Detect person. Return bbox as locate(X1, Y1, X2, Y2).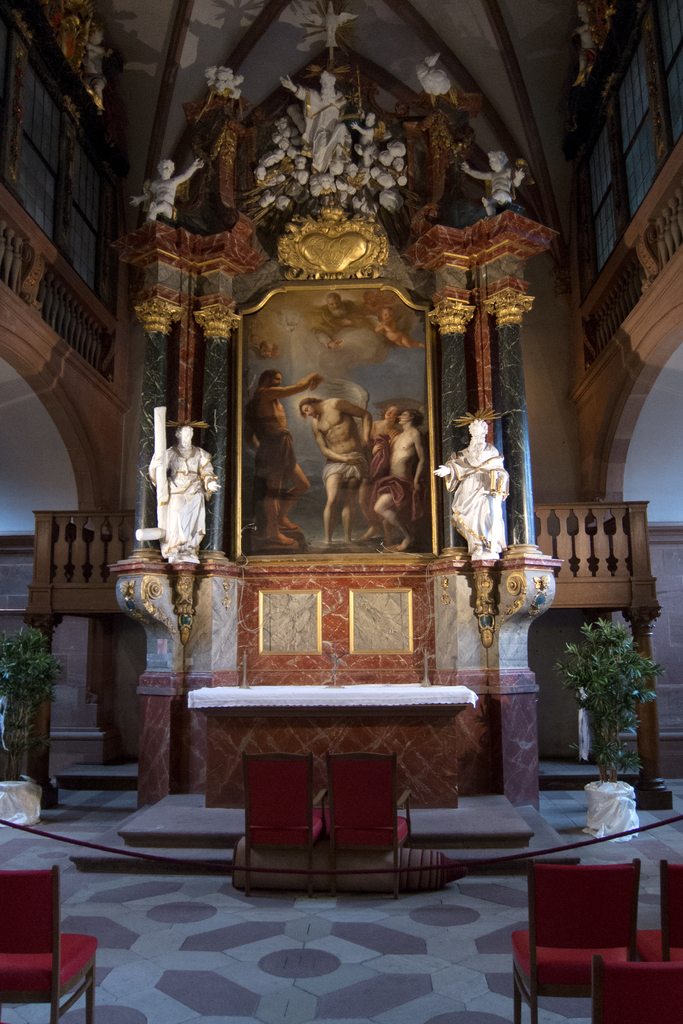
locate(154, 424, 232, 559).
